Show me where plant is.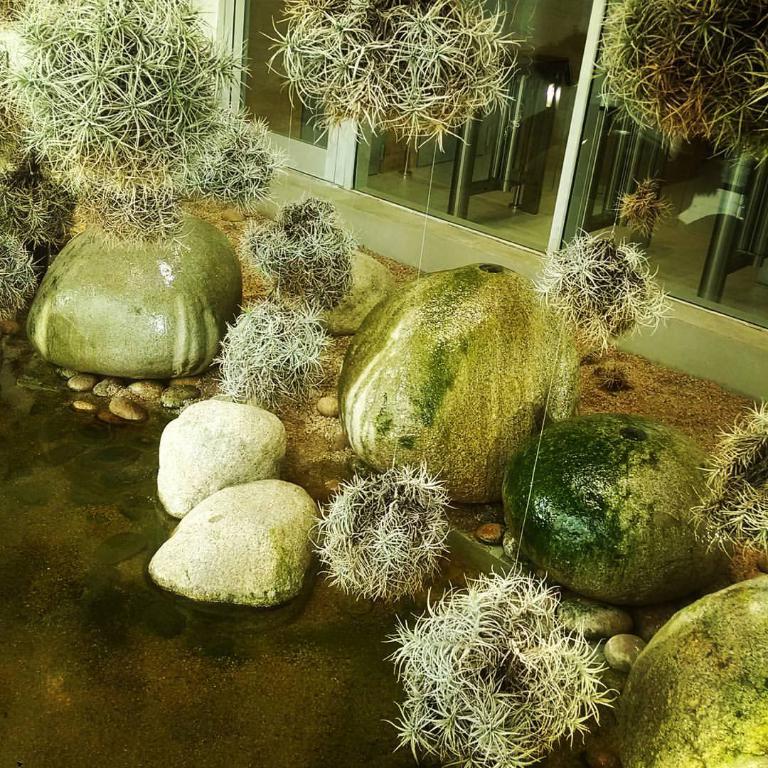
plant is at crop(317, 459, 443, 601).
